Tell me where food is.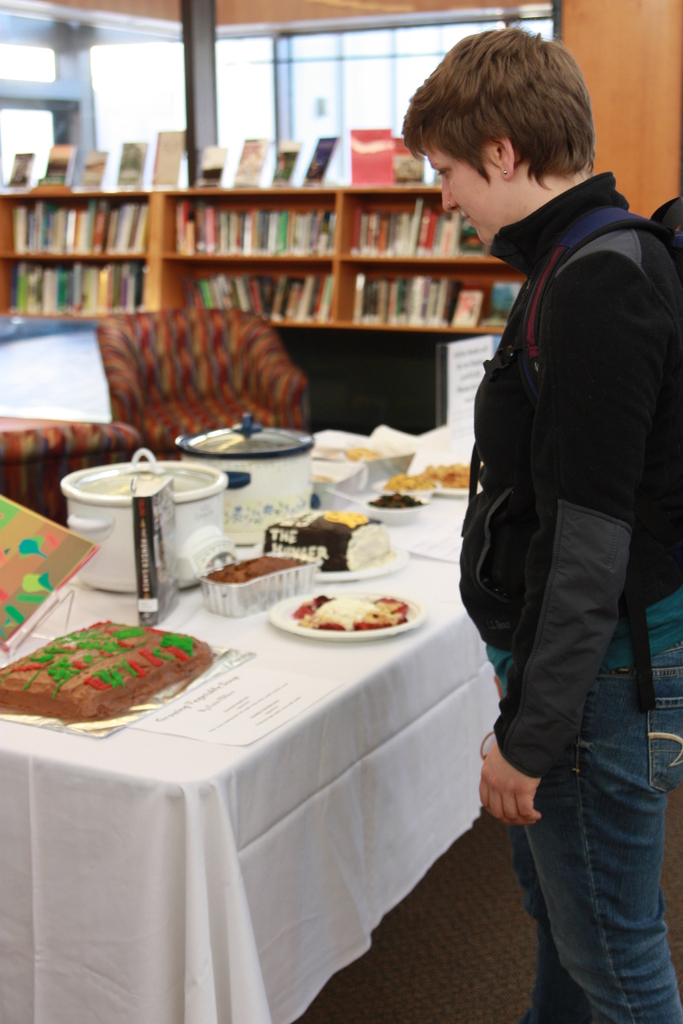
food is at (380, 467, 443, 502).
